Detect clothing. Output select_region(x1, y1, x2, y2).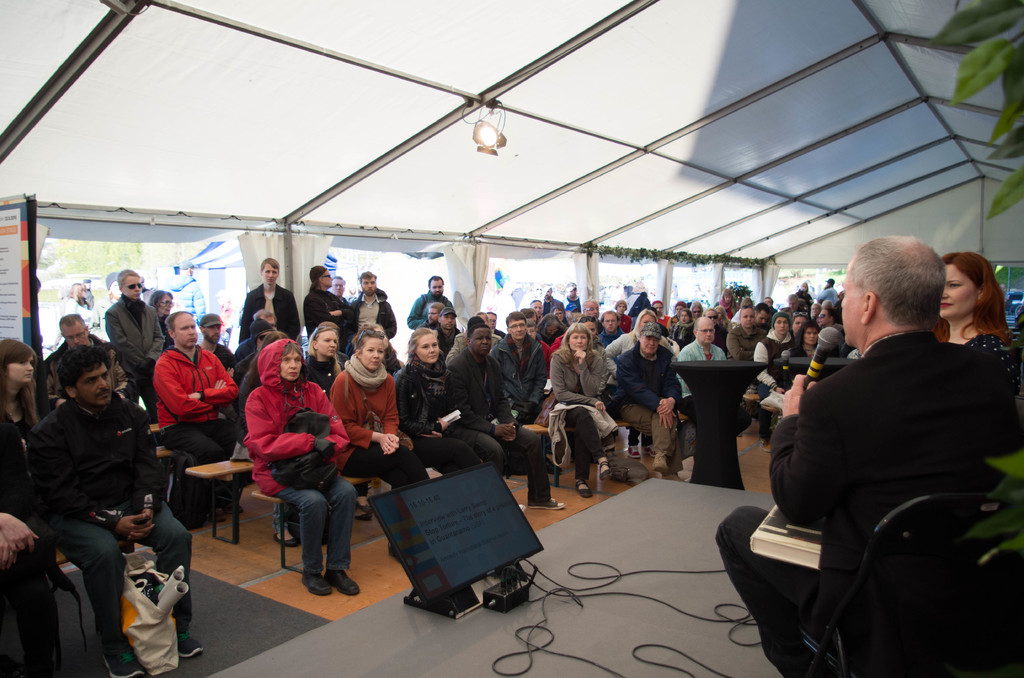
select_region(431, 321, 459, 351).
